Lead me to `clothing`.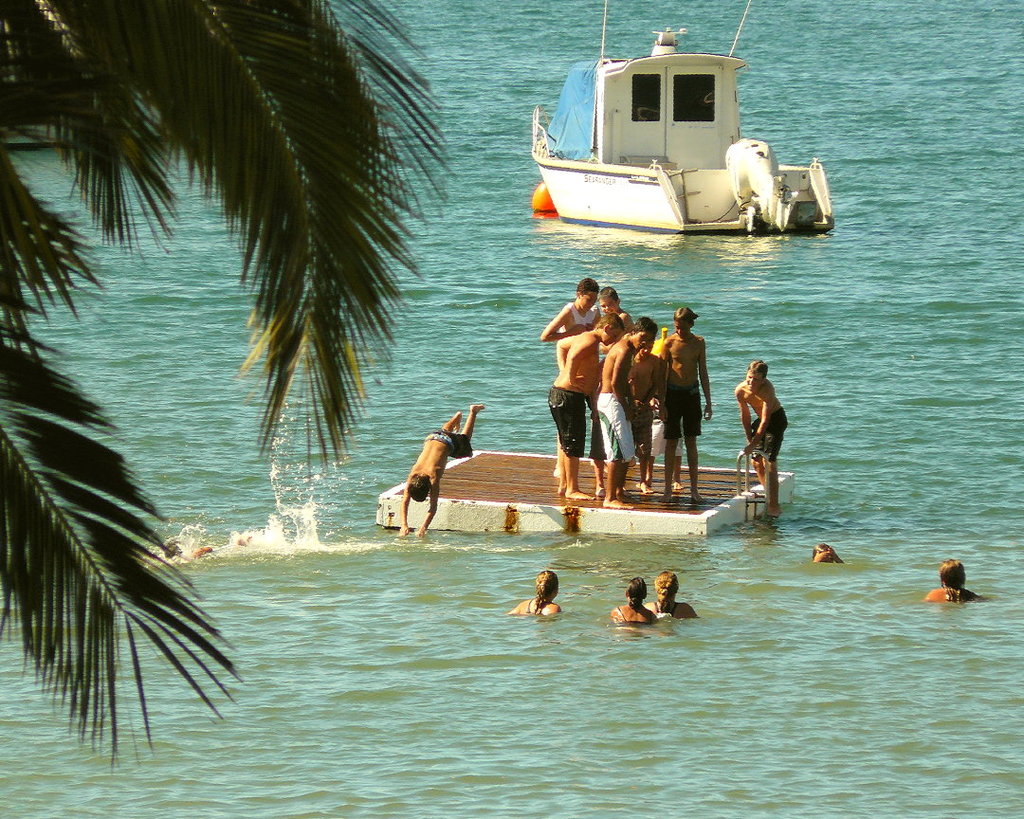
Lead to box(547, 385, 588, 458).
